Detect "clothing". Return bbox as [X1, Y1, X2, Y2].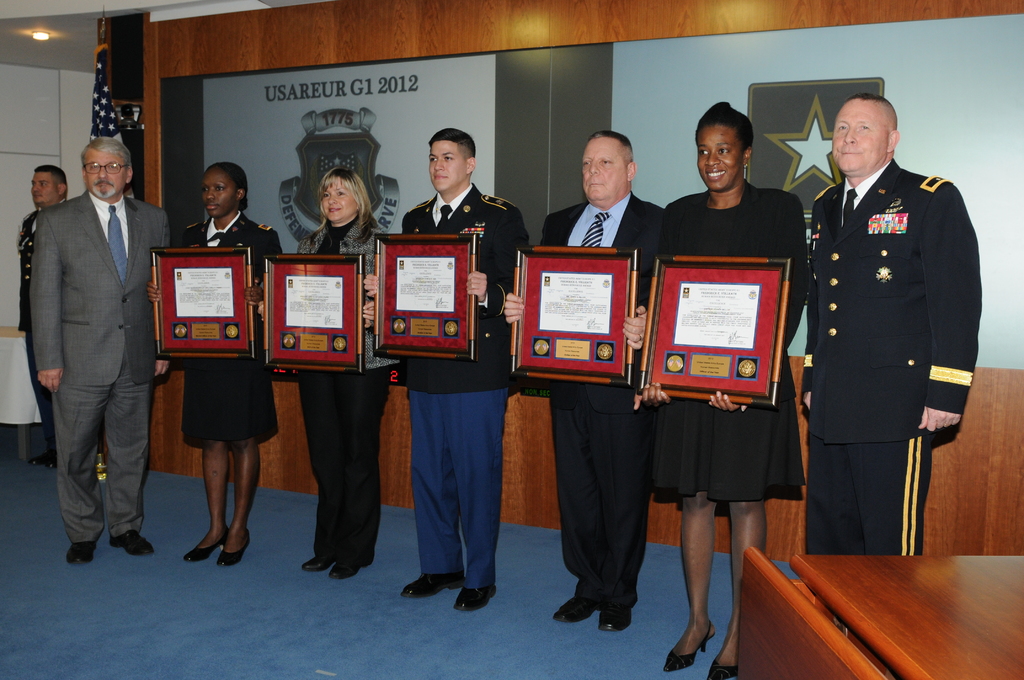
[658, 174, 808, 501].
